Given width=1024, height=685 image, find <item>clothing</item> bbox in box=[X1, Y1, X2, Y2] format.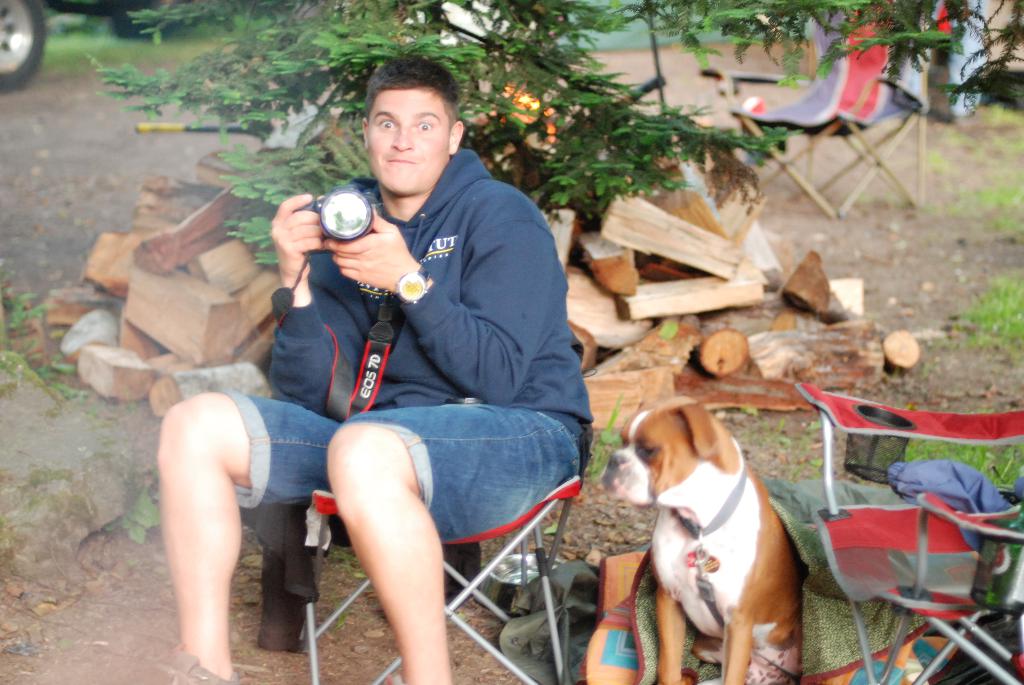
box=[251, 125, 579, 556].
